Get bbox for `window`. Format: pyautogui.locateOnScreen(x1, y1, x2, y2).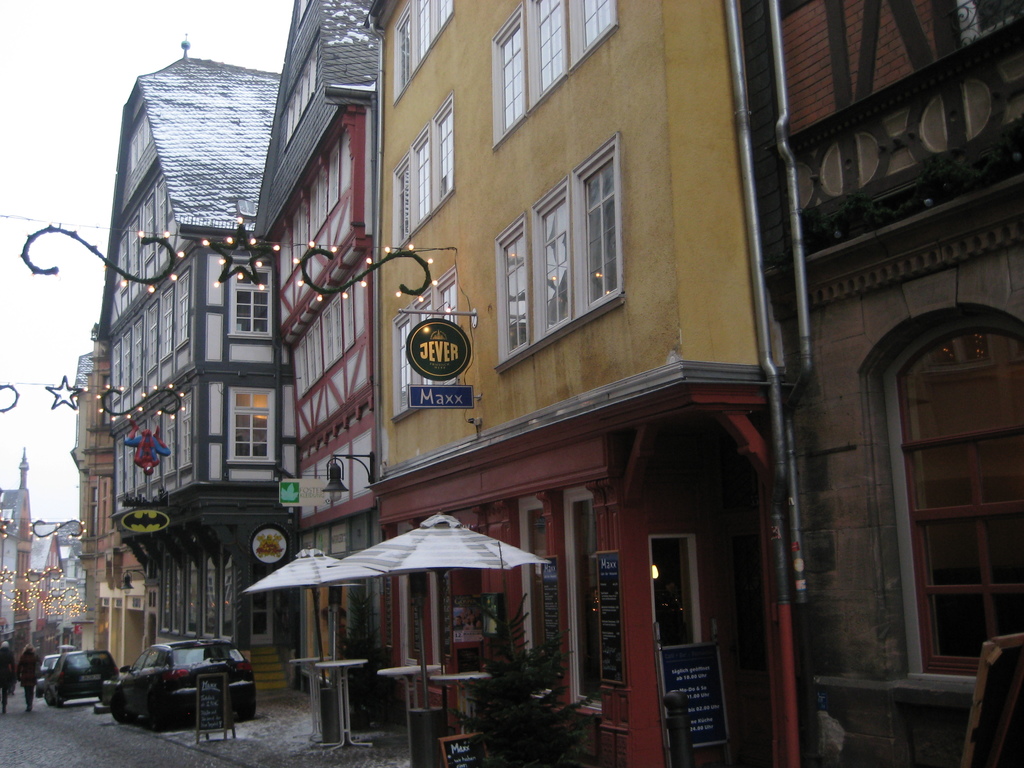
pyautogui.locateOnScreen(15, 591, 31, 618).
